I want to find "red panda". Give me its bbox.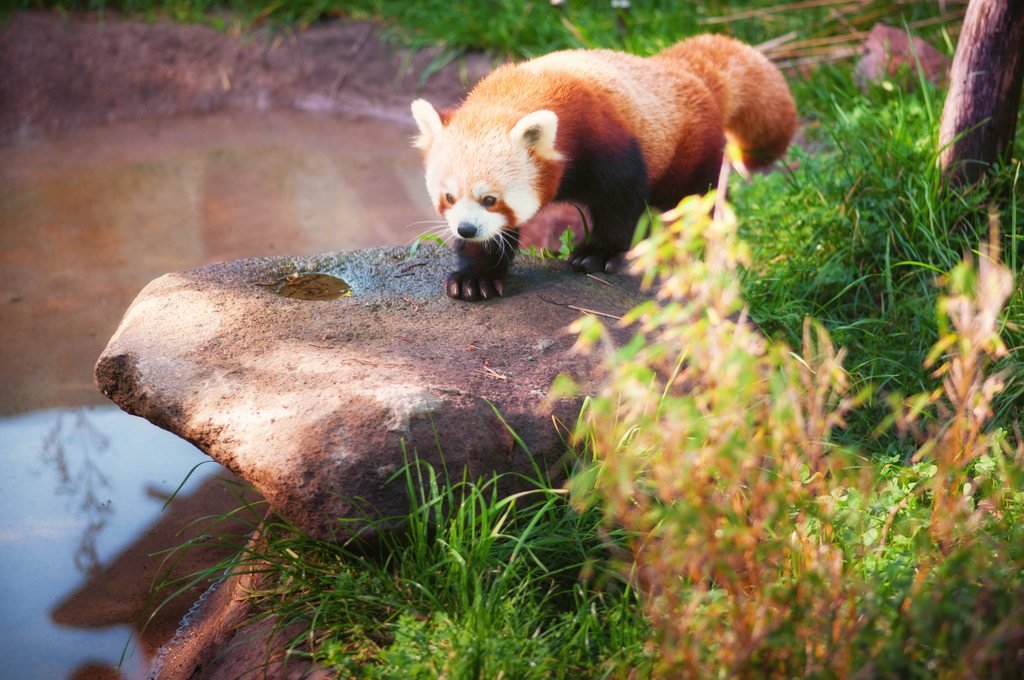
BBox(404, 33, 799, 306).
